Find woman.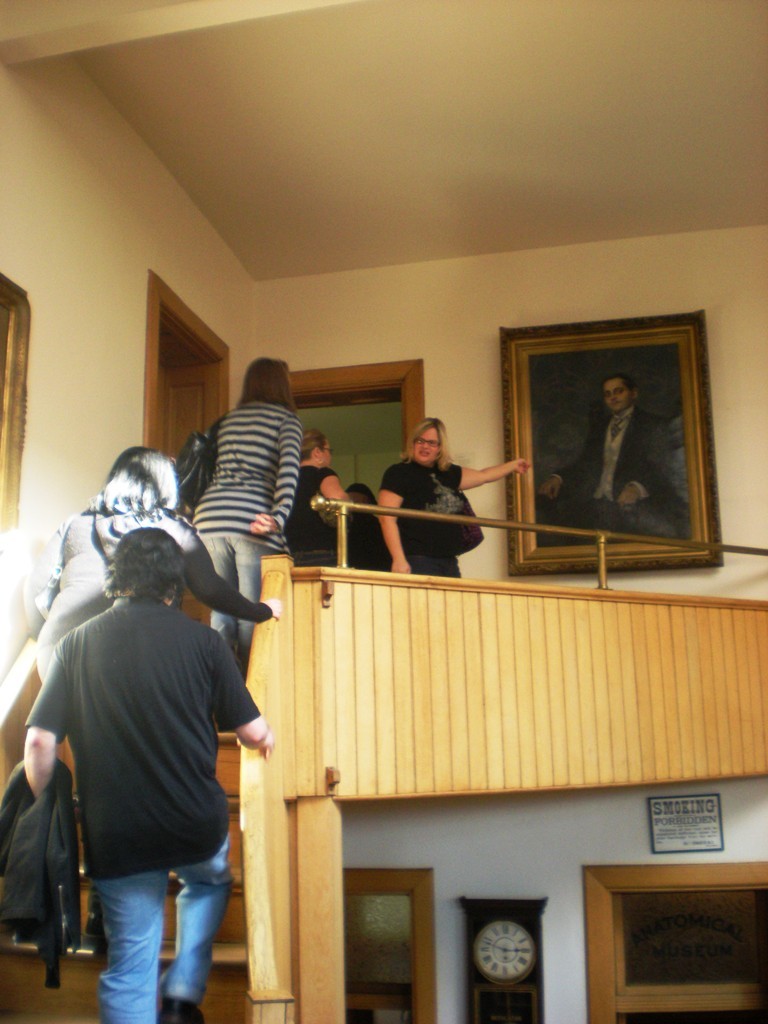
x1=161 y1=351 x2=304 y2=670.
